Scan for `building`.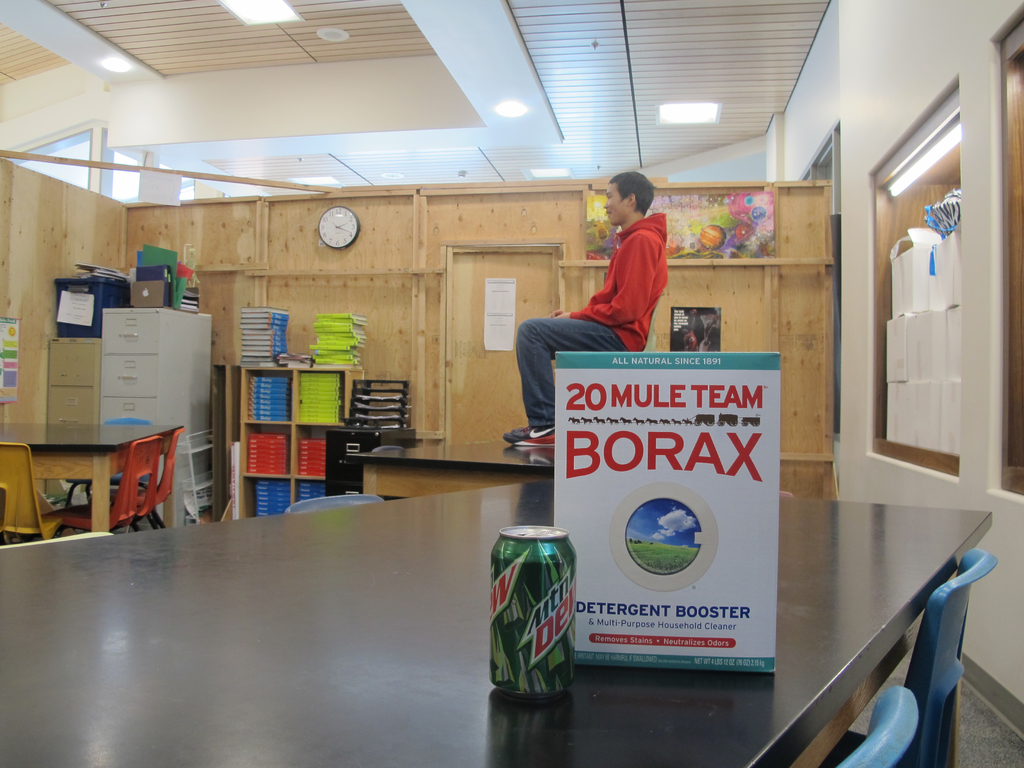
Scan result: (left=0, top=0, right=1023, bottom=767).
